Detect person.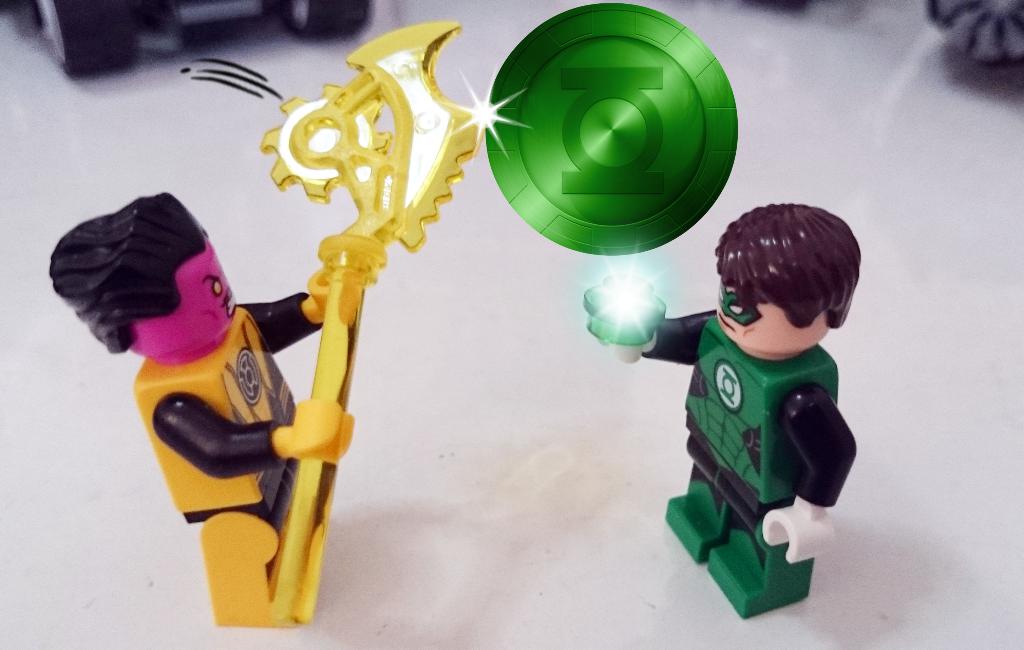
Detected at detection(44, 195, 362, 623).
